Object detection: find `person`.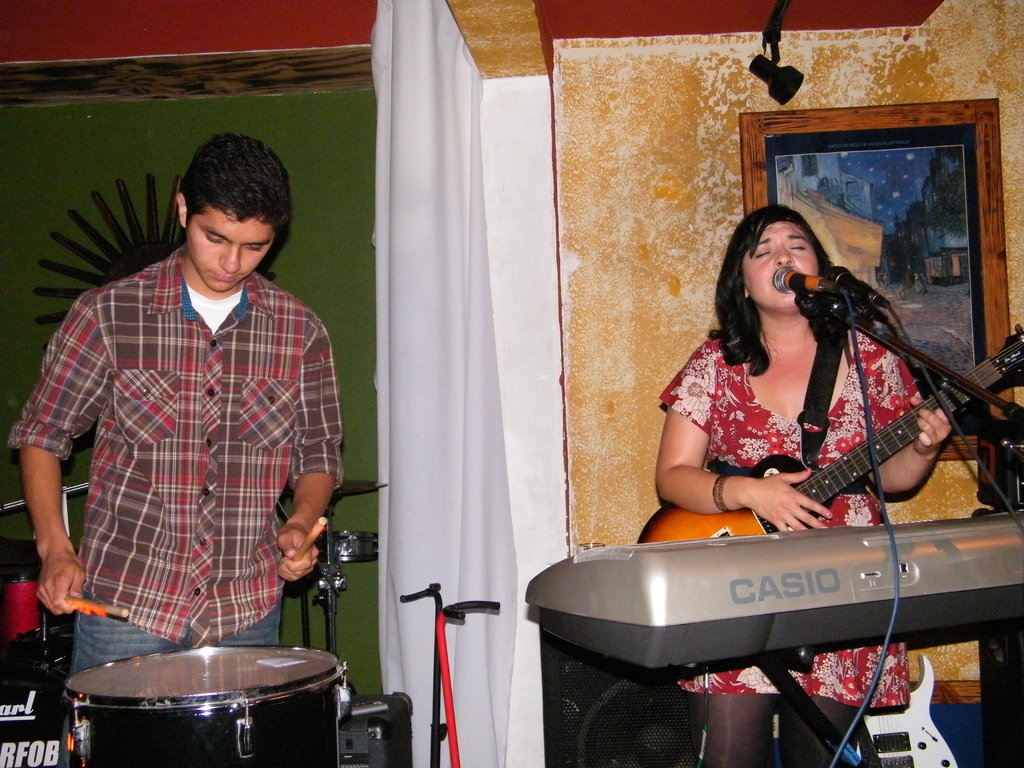
[left=656, top=207, right=951, bottom=767].
